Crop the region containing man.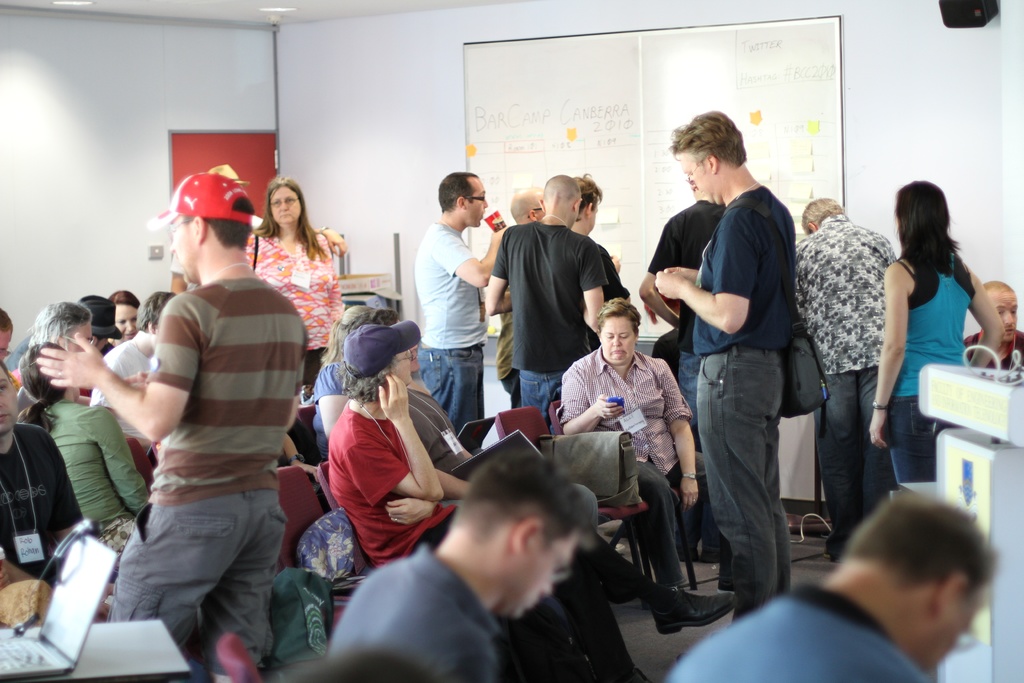
Crop region: {"x1": 563, "y1": 295, "x2": 736, "y2": 600}.
